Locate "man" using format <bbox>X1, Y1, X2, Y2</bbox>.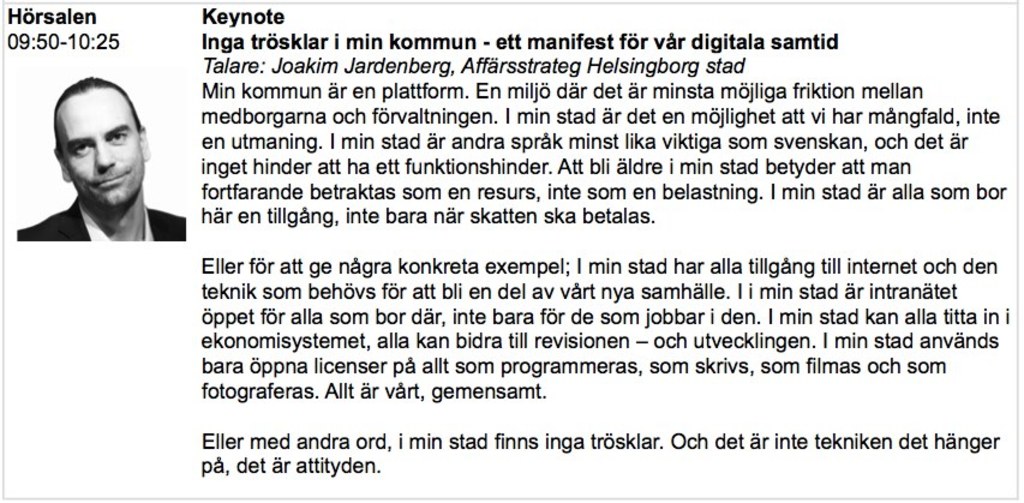
<bbox>11, 71, 214, 240</bbox>.
